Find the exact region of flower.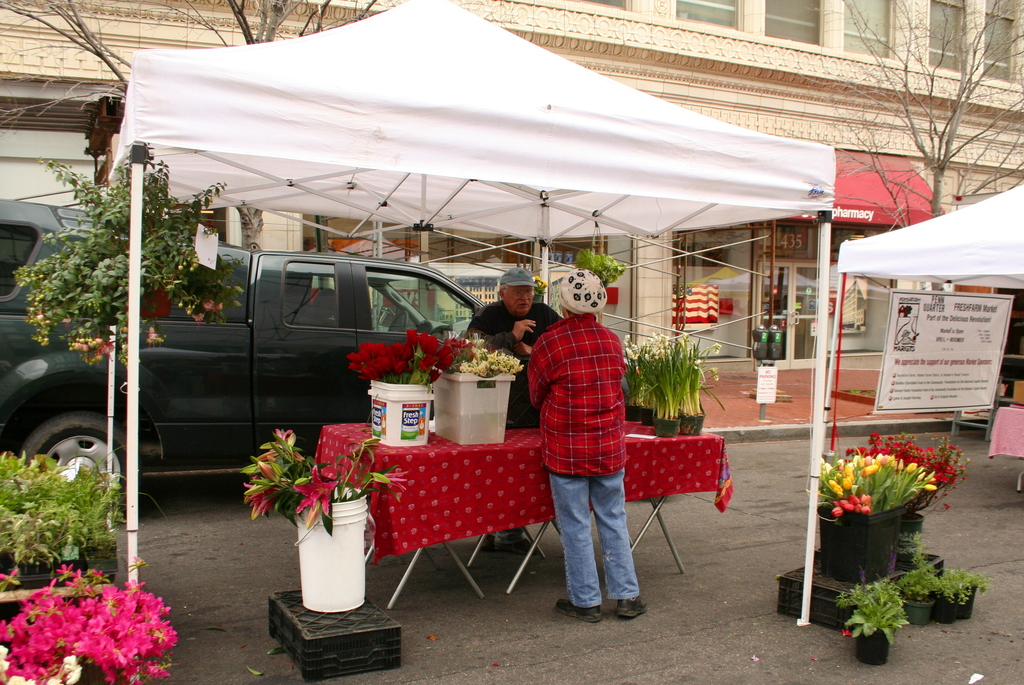
Exact region: locate(848, 427, 966, 507).
